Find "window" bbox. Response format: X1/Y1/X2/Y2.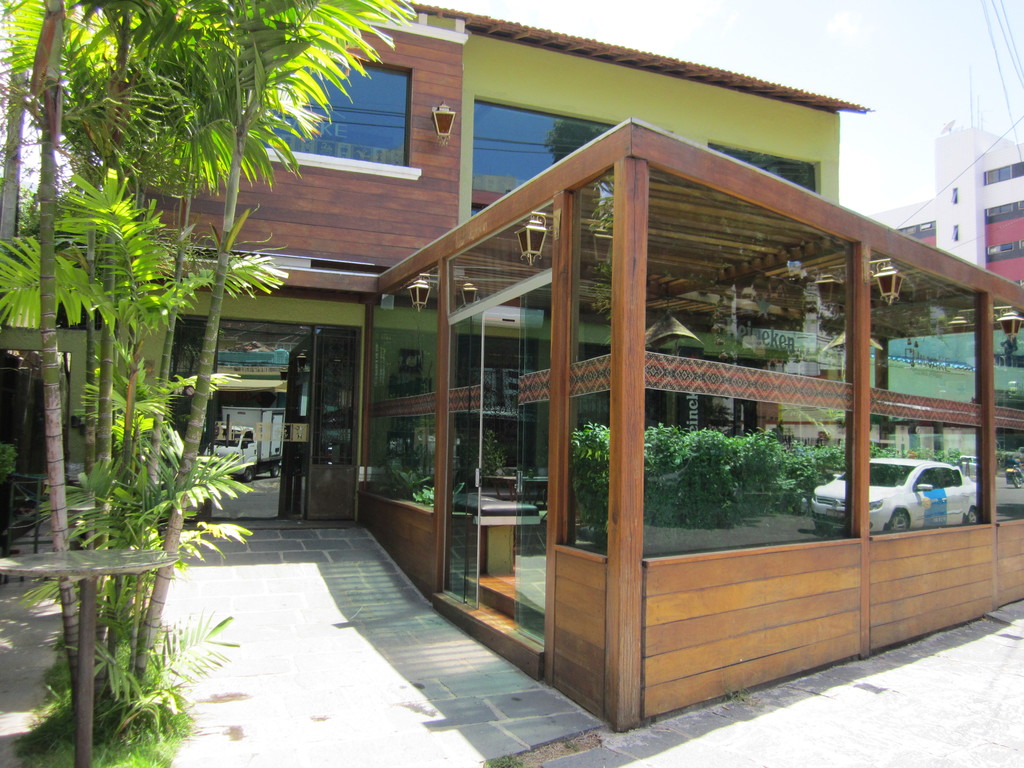
471/94/616/229.
